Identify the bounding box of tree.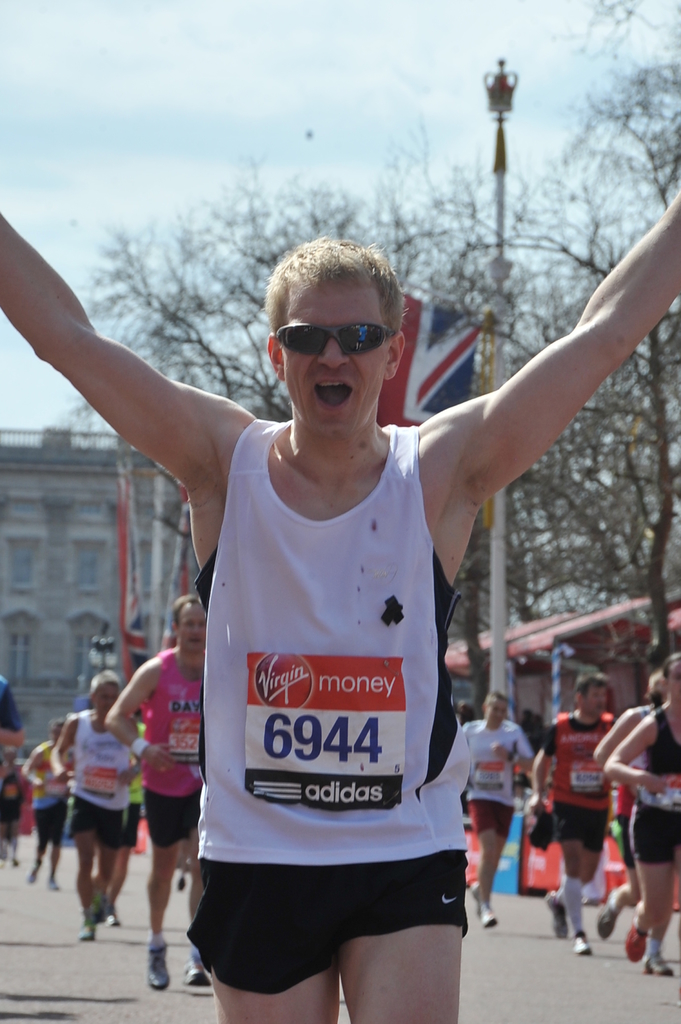
crop(406, 0, 680, 662).
